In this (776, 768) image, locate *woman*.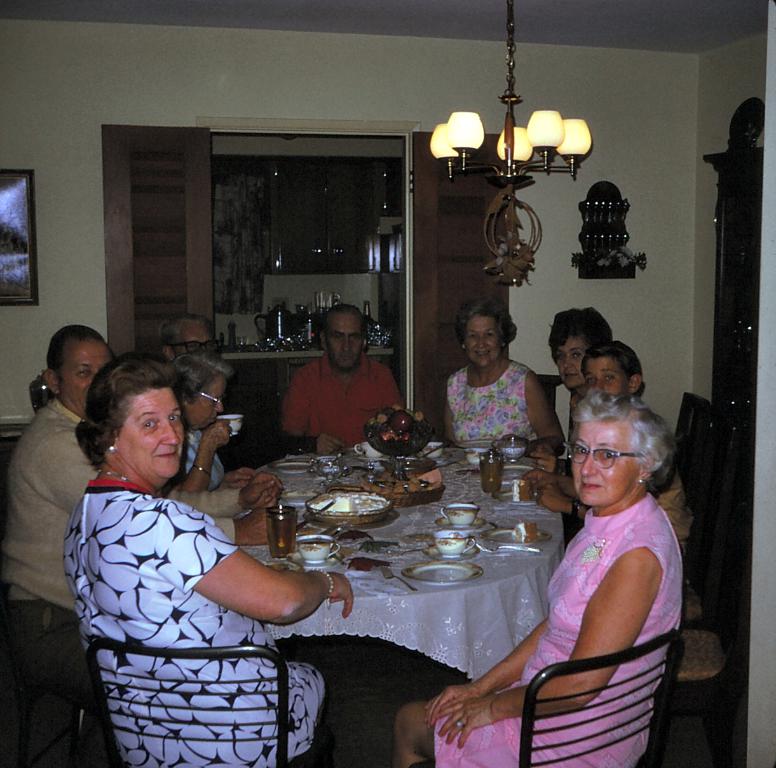
Bounding box: [448,302,564,455].
